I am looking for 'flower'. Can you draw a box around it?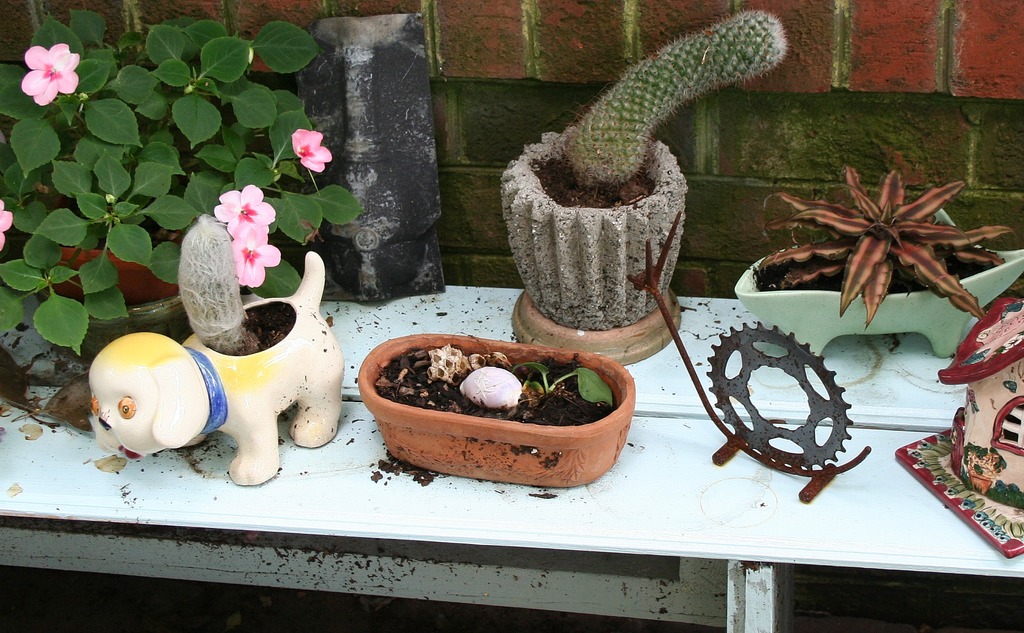
Sure, the bounding box is bbox(0, 203, 17, 254).
